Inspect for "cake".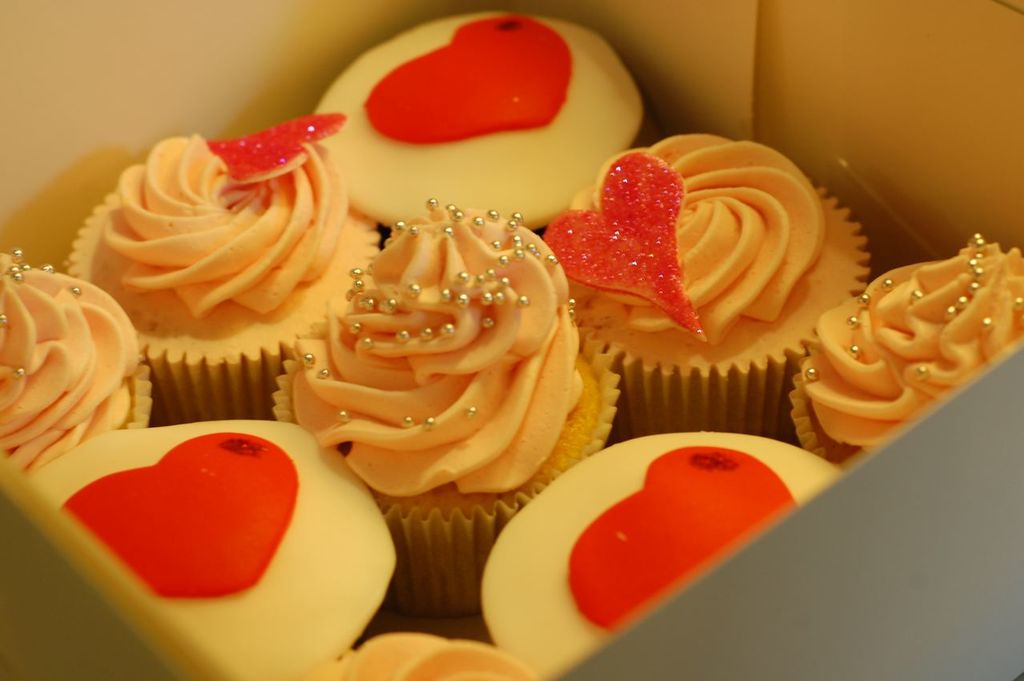
Inspection: left=0, top=250, right=155, bottom=473.
